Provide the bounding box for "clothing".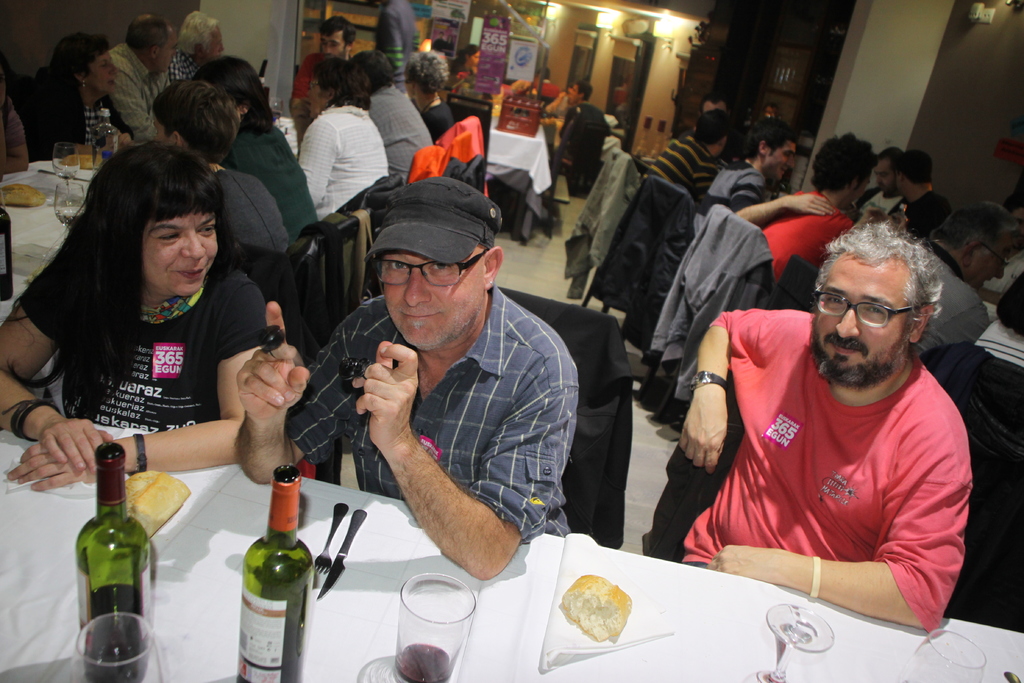
108, 42, 168, 140.
